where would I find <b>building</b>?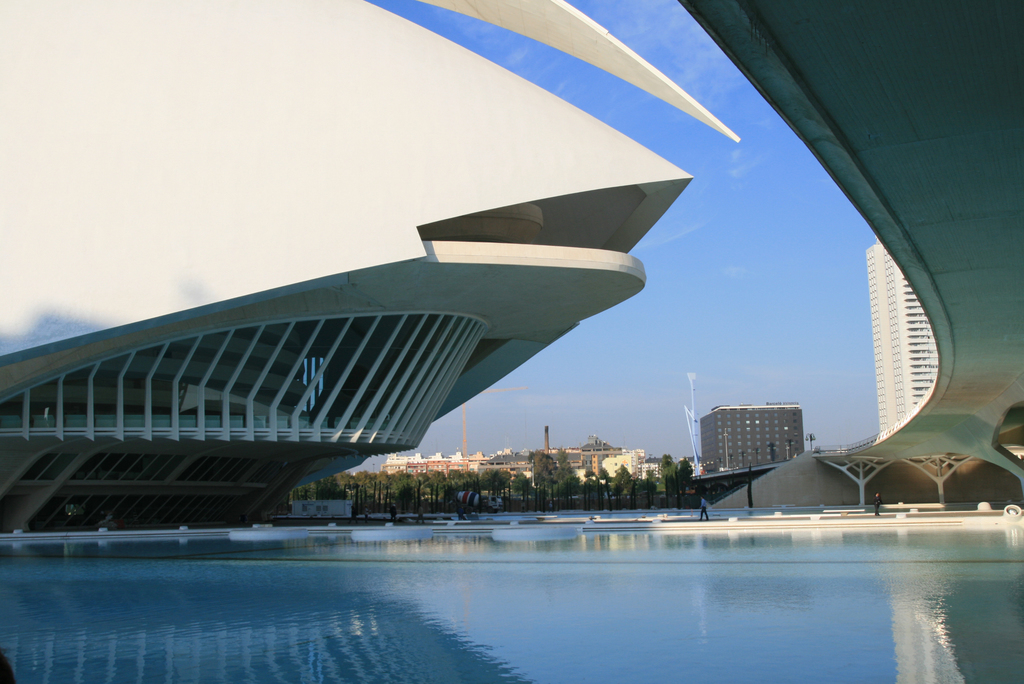
At bbox=(869, 241, 944, 439).
